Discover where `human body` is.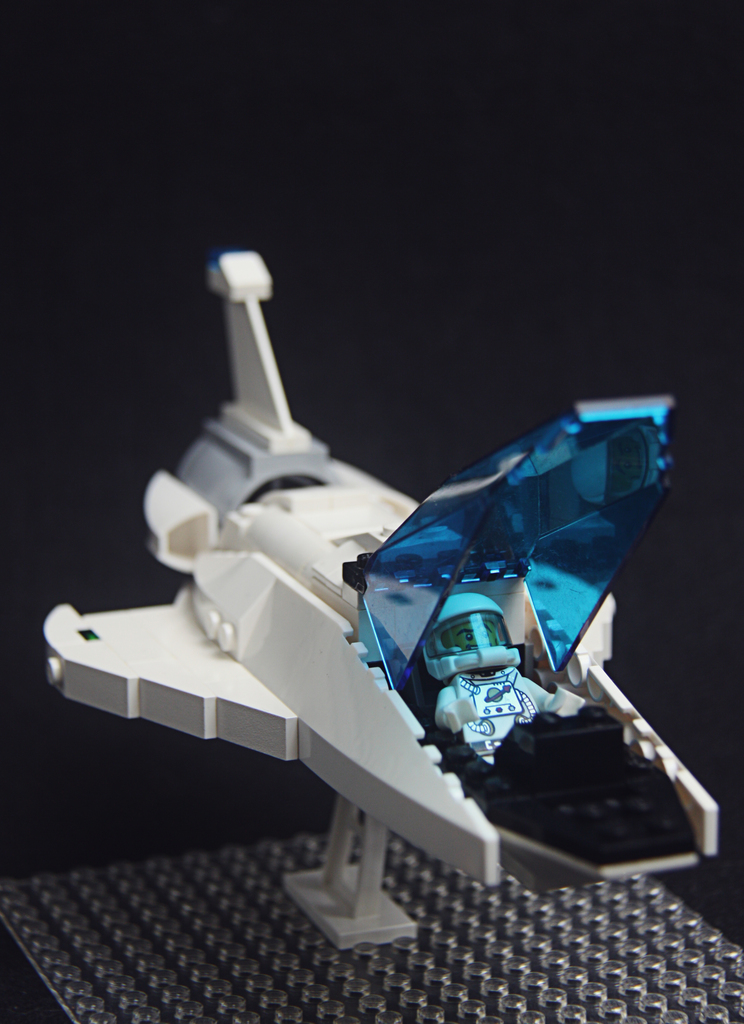
Discovered at Rect(434, 623, 577, 769).
